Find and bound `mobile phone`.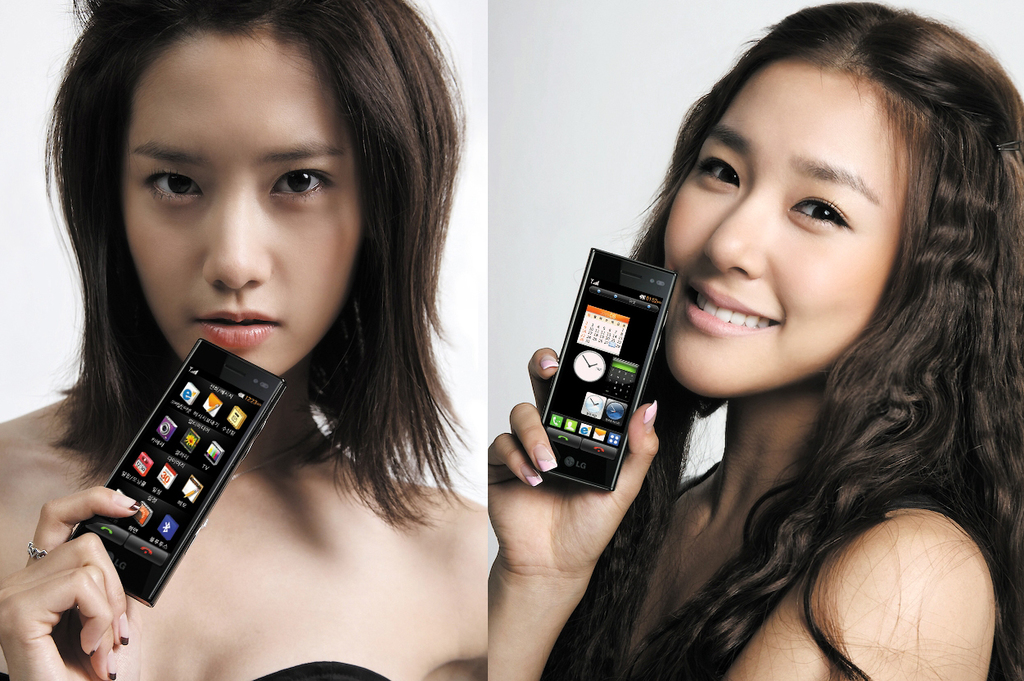
Bound: bbox=[74, 336, 289, 609].
